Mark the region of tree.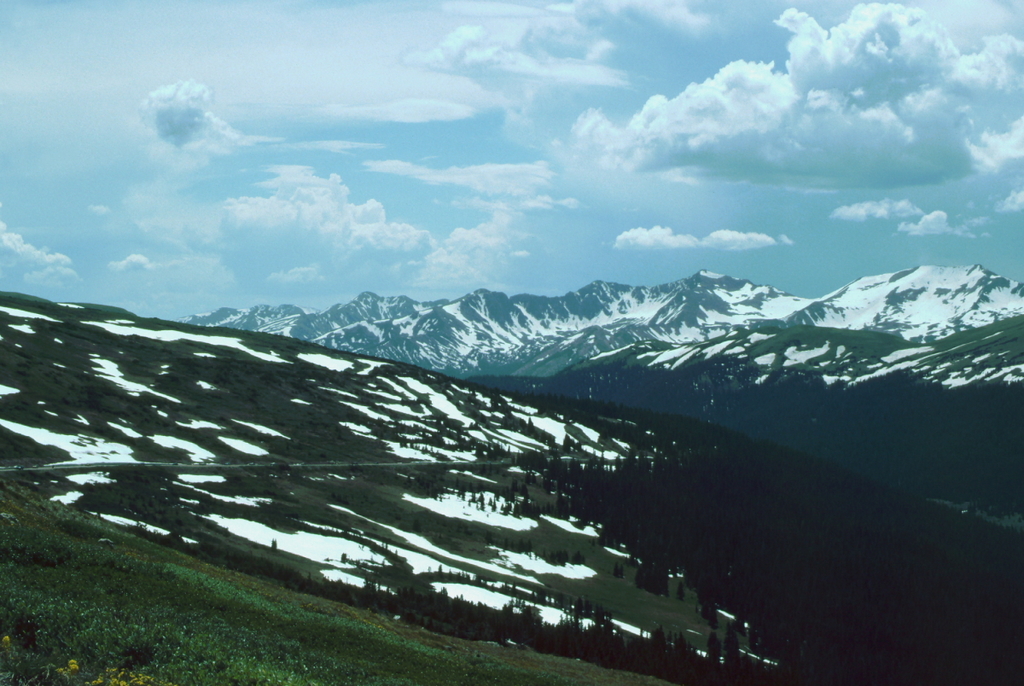
Region: region(573, 549, 590, 565).
